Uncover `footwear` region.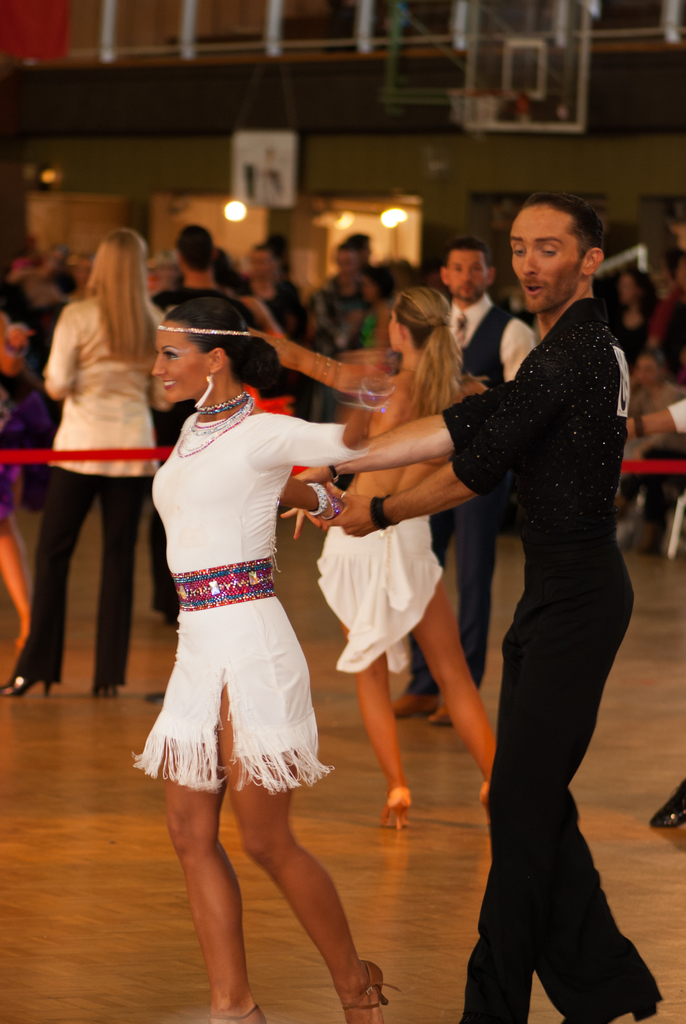
Uncovered: rect(208, 1005, 269, 1023).
